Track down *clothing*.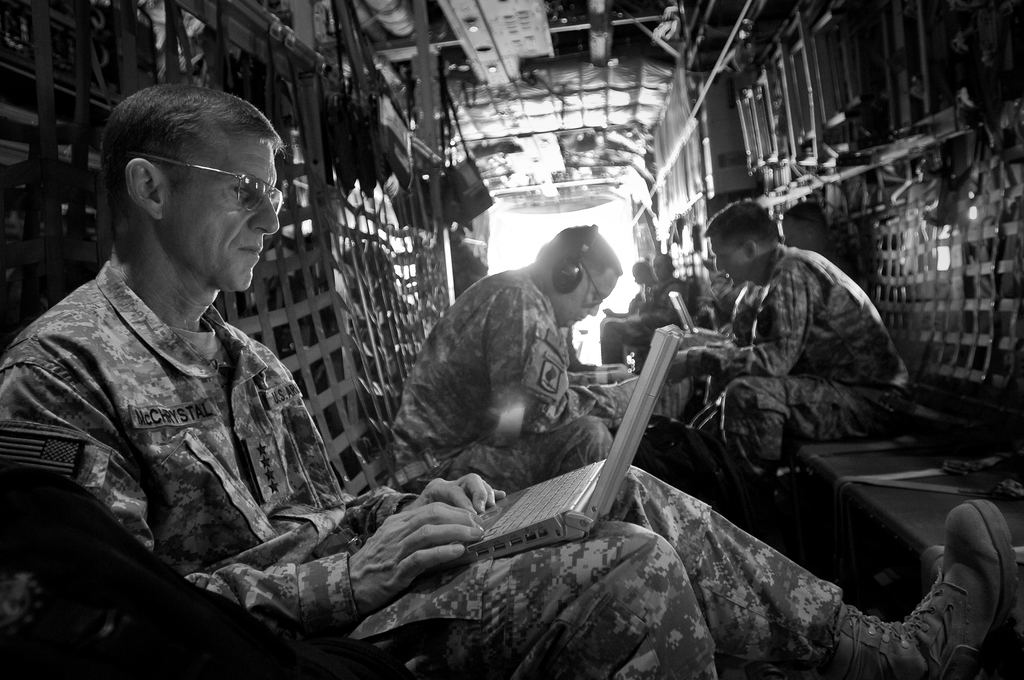
Tracked to bbox(391, 265, 620, 494).
